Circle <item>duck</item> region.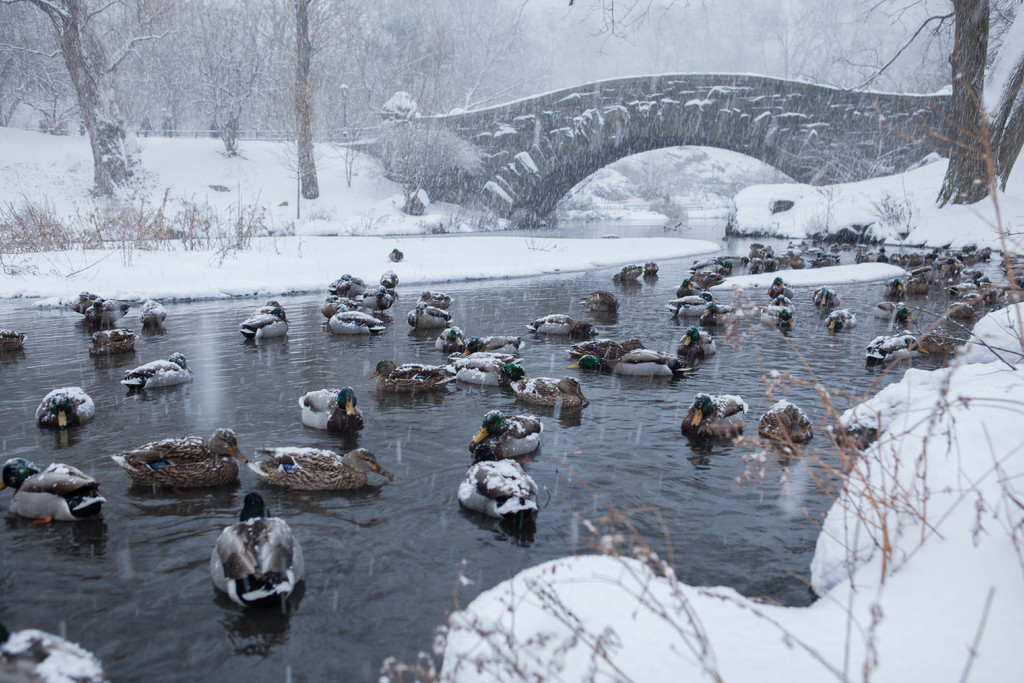
Region: detection(246, 442, 391, 504).
